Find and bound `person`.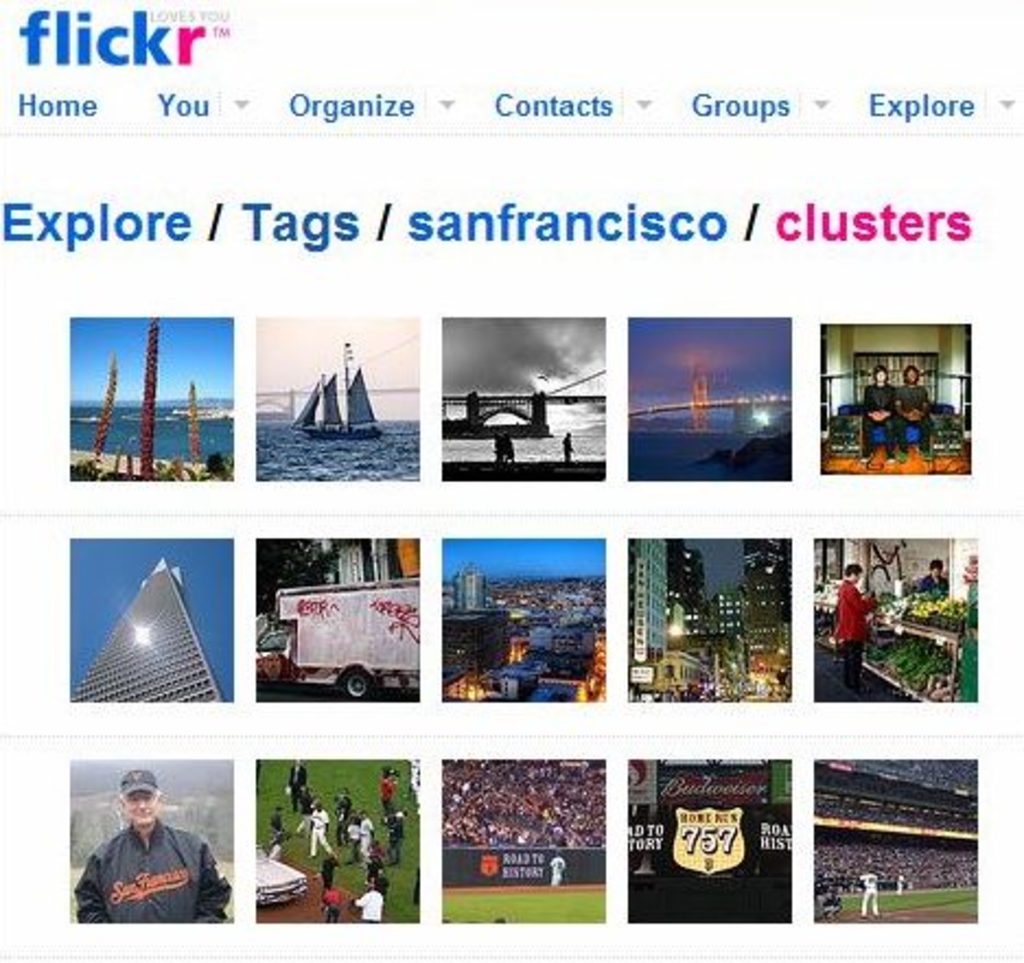
Bound: rect(74, 766, 225, 937).
